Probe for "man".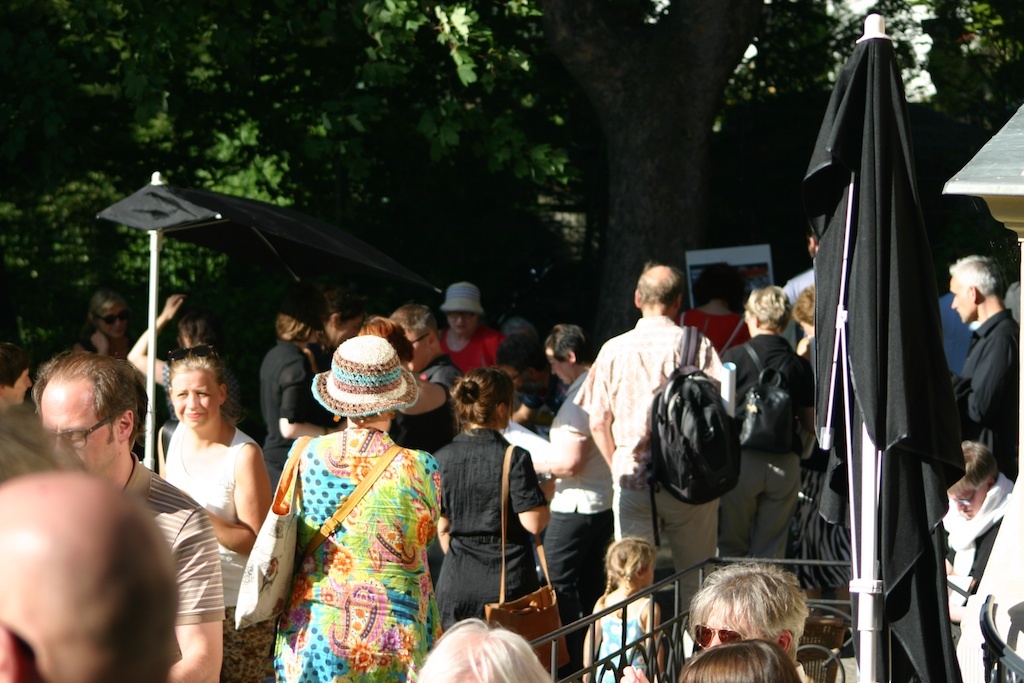
Probe result: rect(573, 265, 725, 659).
